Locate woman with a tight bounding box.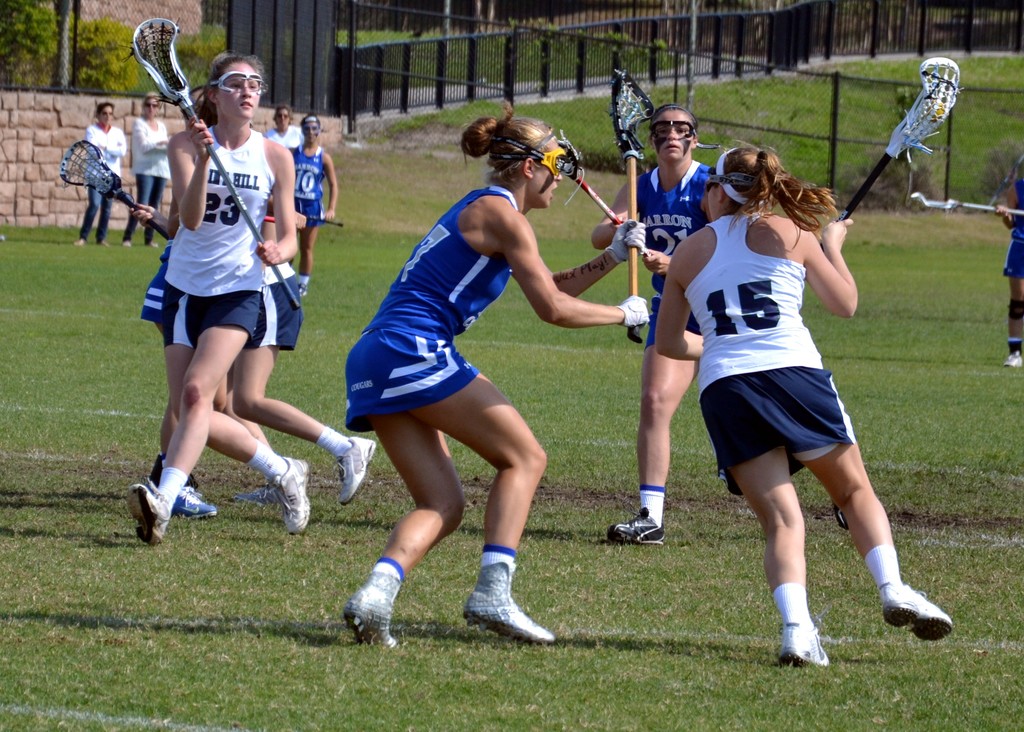
bbox=(1000, 172, 1023, 370).
